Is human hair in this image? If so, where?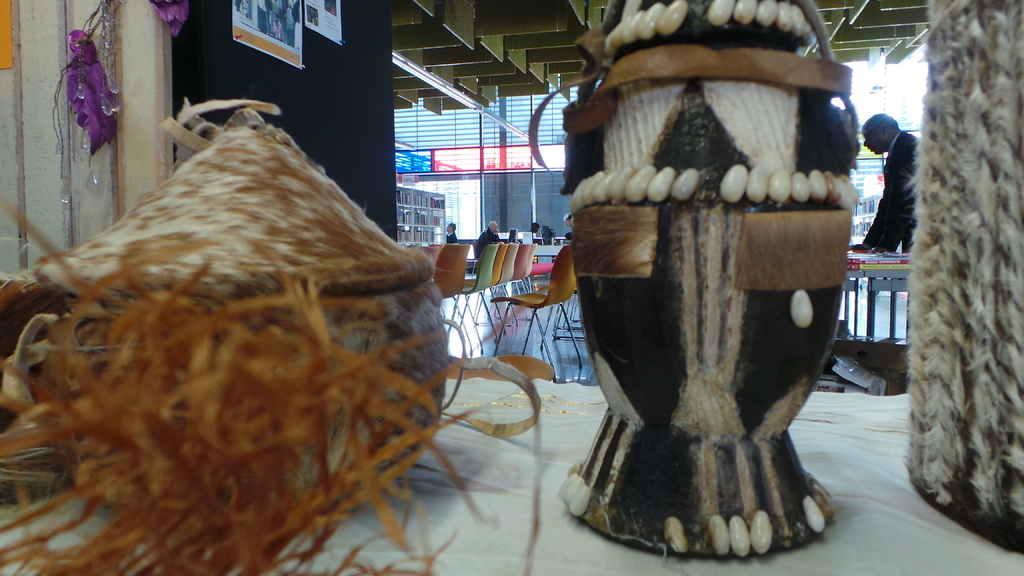
Yes, at {"x1": 864, "y1": 104, "x2": 902, "y2": 140}.
